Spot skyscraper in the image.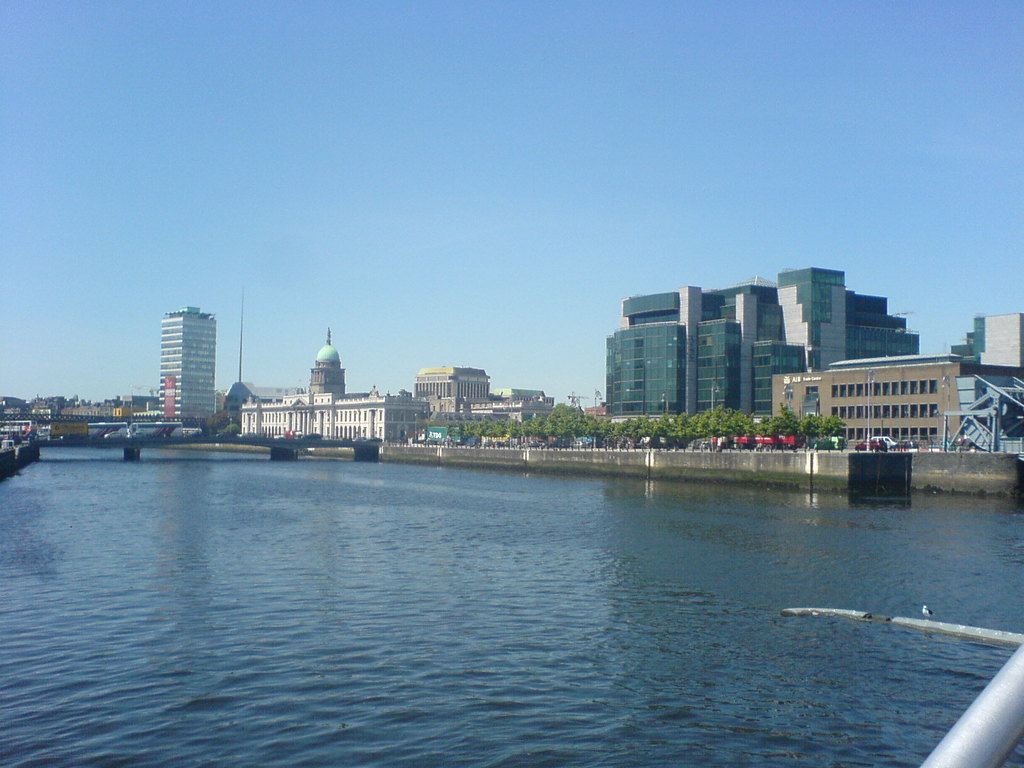
skyscraper found at [230,323,438,449].
